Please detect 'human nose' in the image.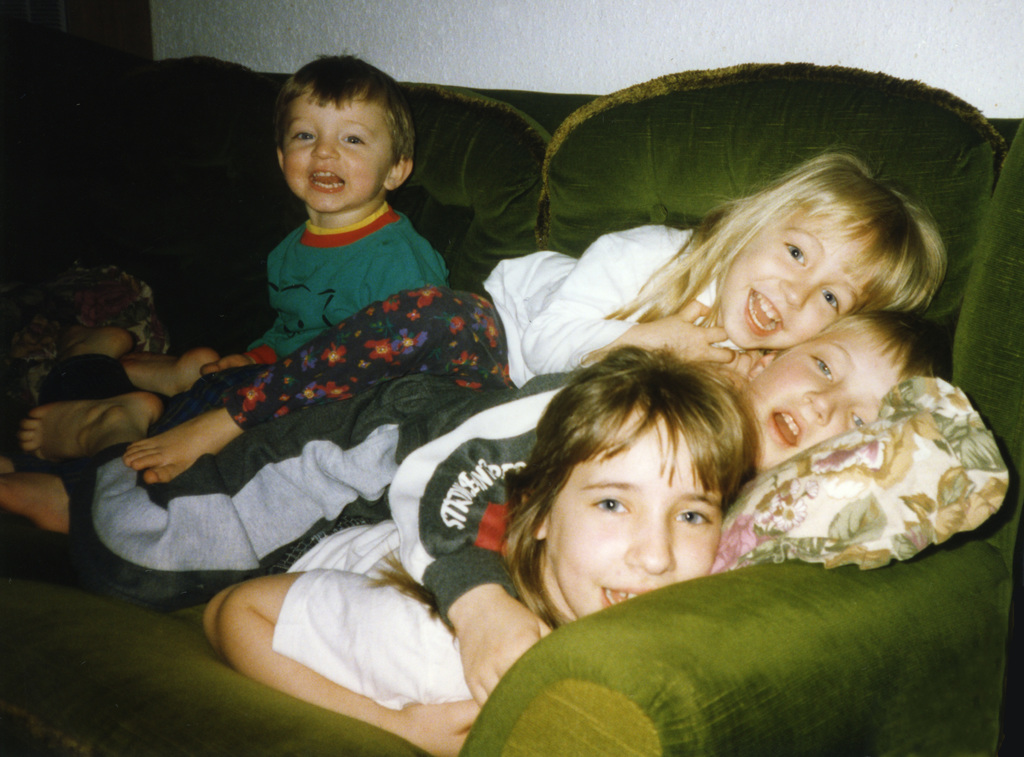
bbox(311, 132, 341, 157).
